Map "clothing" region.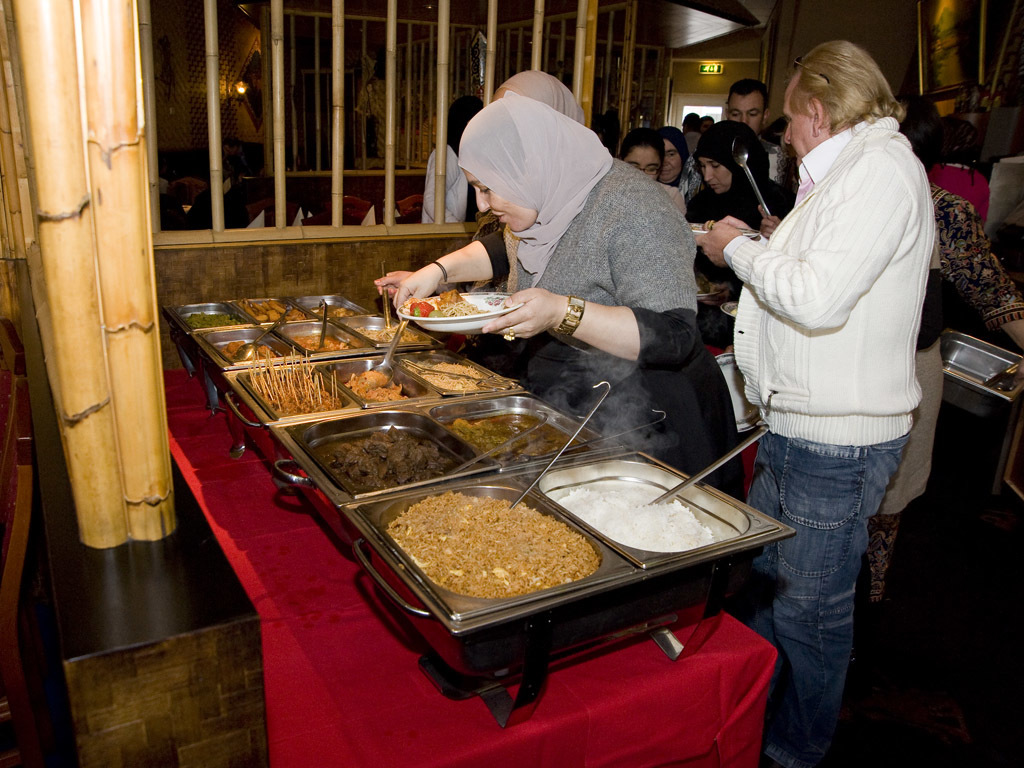
Mapped to detection(879, 162, 1023, 515).
